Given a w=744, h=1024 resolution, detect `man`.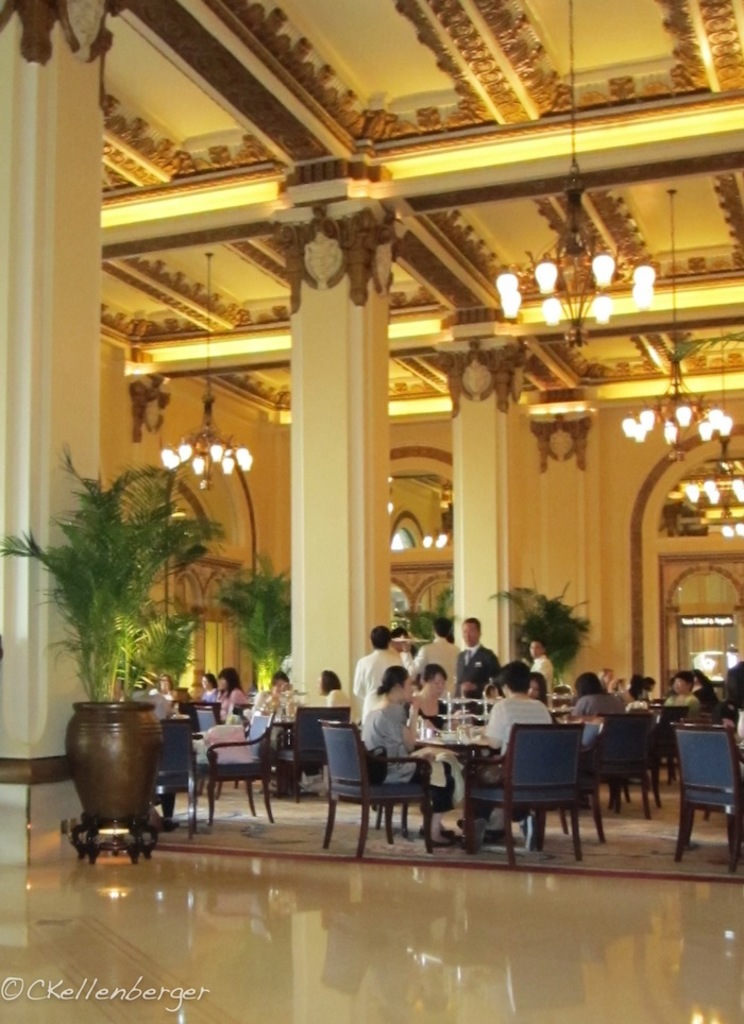
bbox(407, 611, 462, 683).
